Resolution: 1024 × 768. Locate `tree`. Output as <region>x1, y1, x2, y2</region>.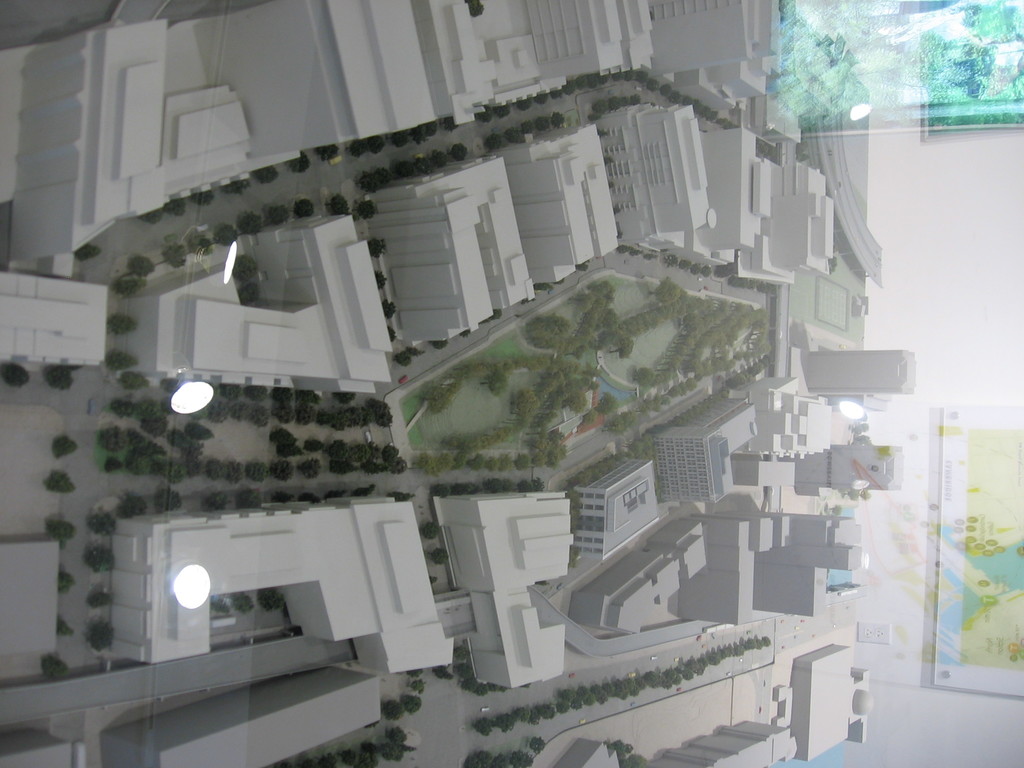
<region>118, 365, 148, 392</region>.
